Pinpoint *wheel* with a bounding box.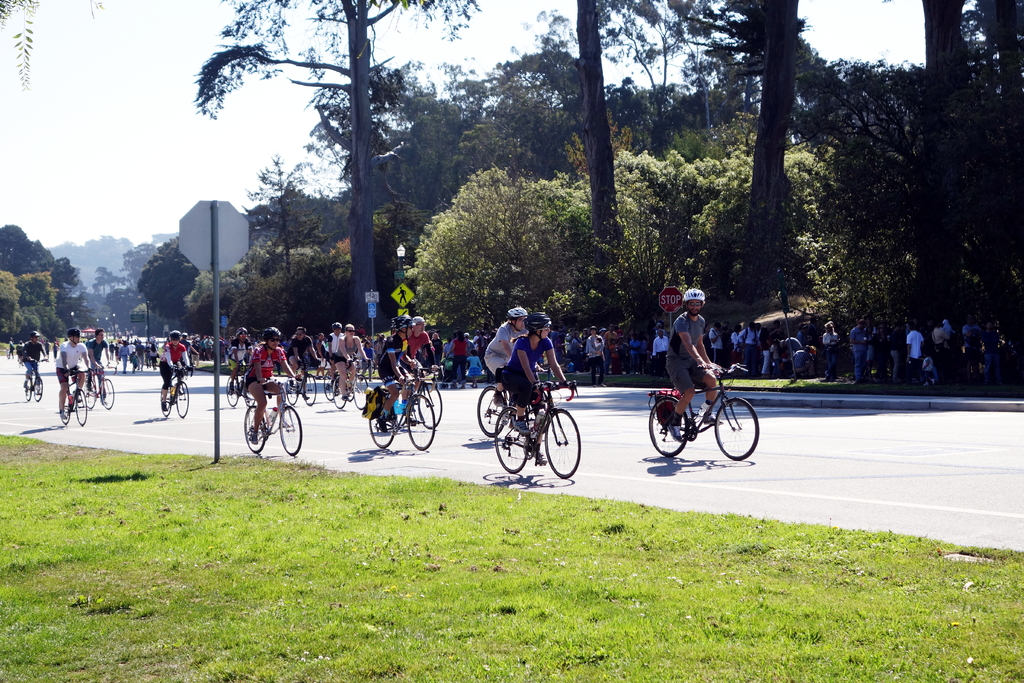
65/396/72/426.
